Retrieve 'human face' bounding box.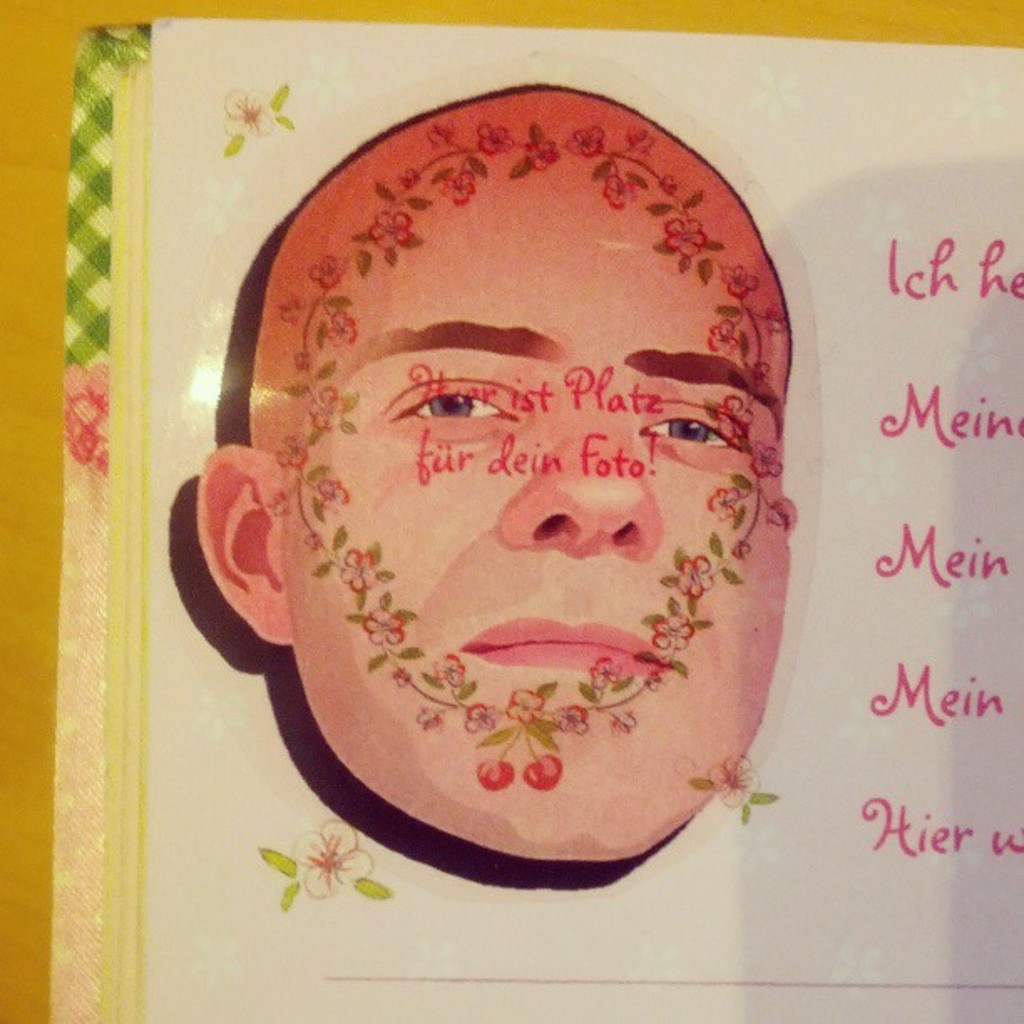
Bounding box: rect(279, 82, 793, 862).
